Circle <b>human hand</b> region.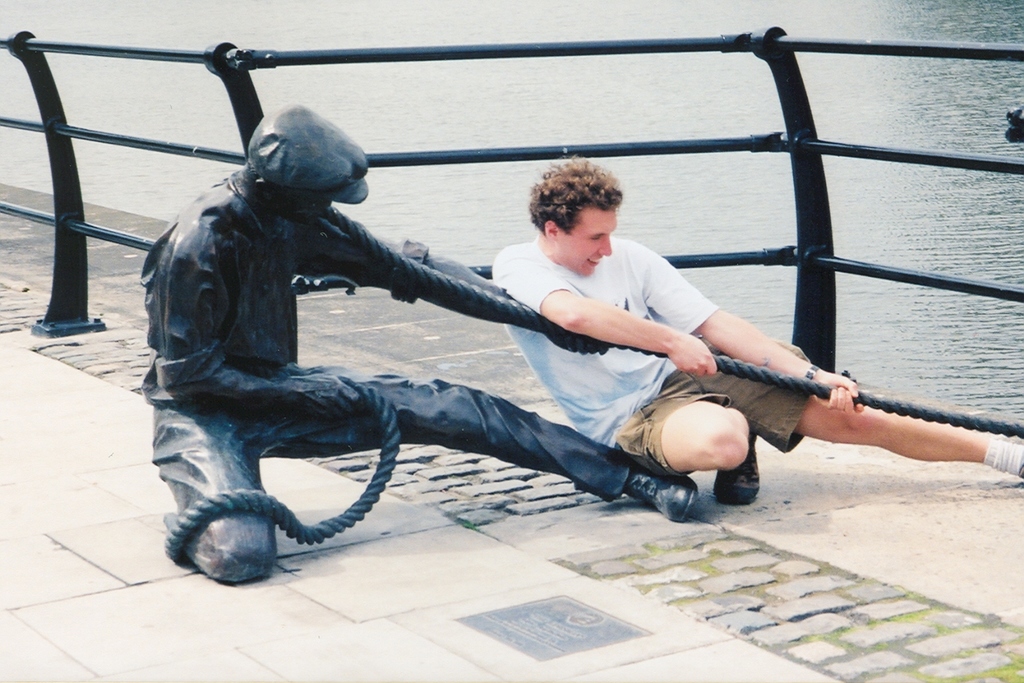
Region: box=[548, 321, 610, 356].
